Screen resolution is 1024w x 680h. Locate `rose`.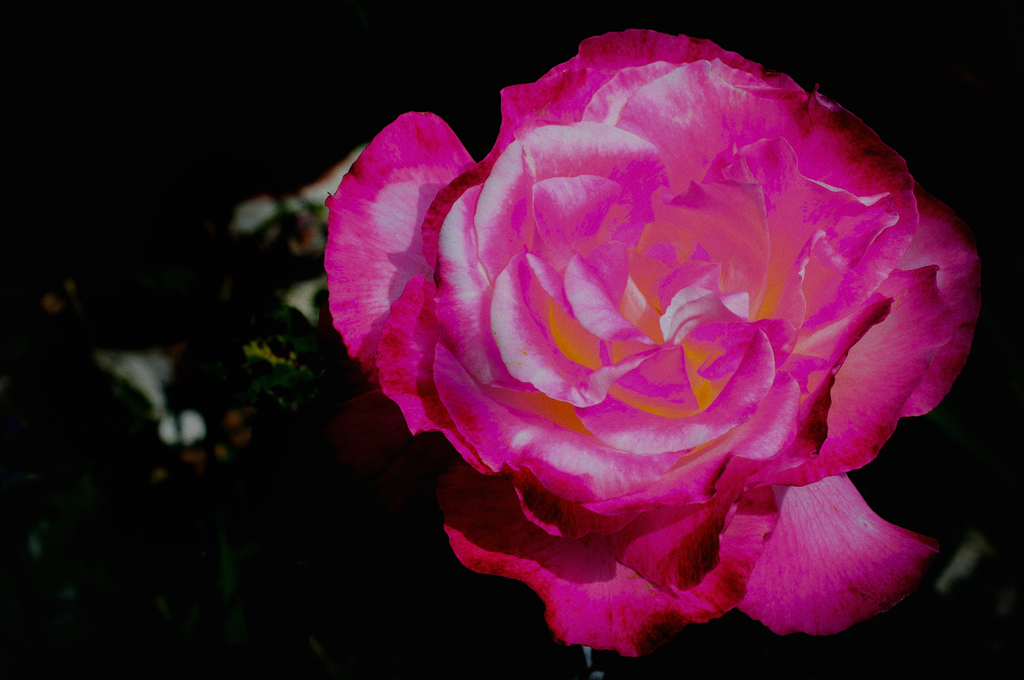
BBox(321, 21, 983, 656).
